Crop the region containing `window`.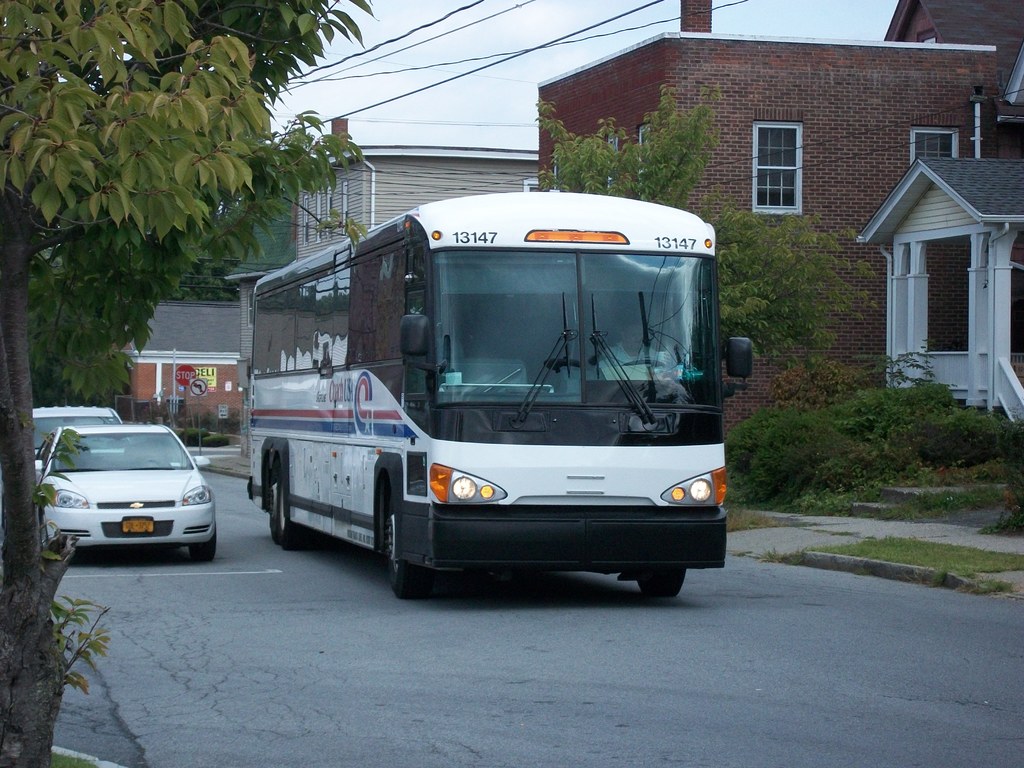
Crop region: [297,182,349,249].
